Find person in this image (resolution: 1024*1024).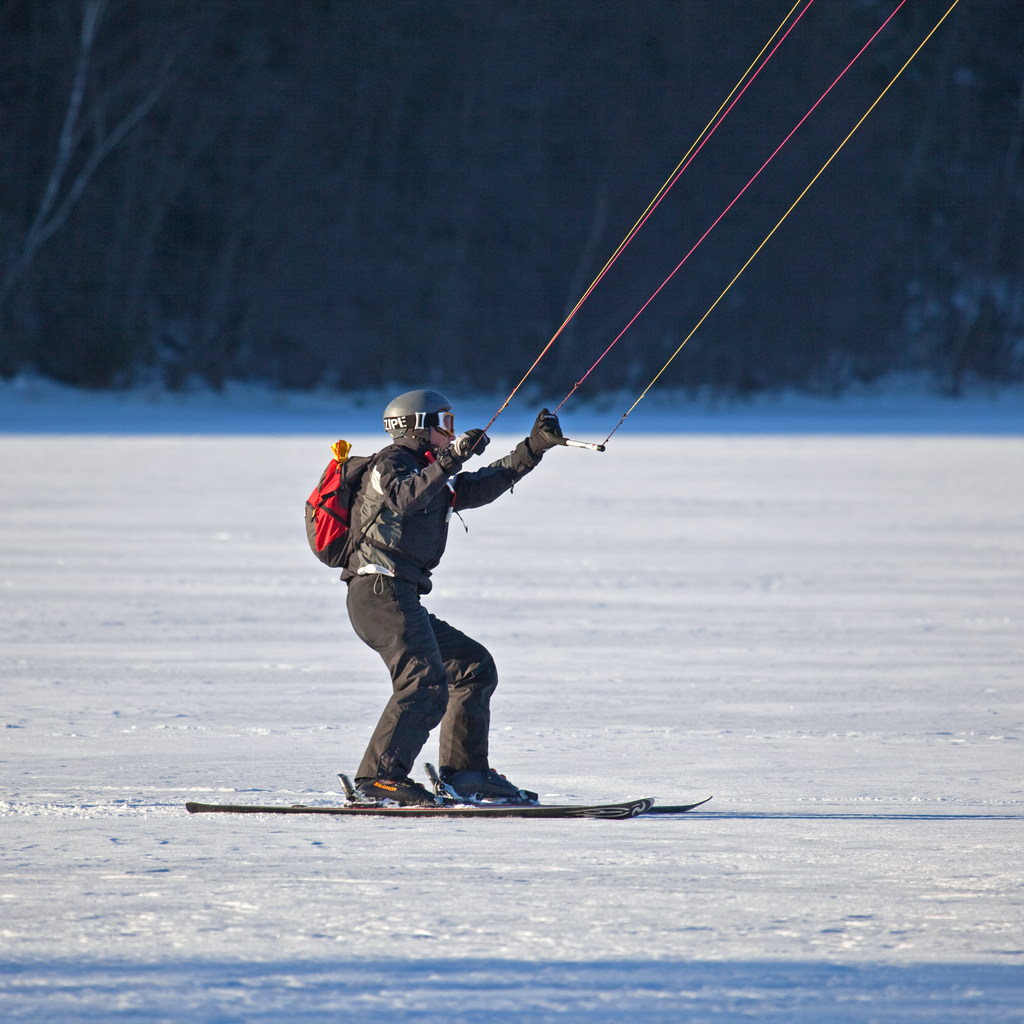
BBox(326, 380, 549, 856).
